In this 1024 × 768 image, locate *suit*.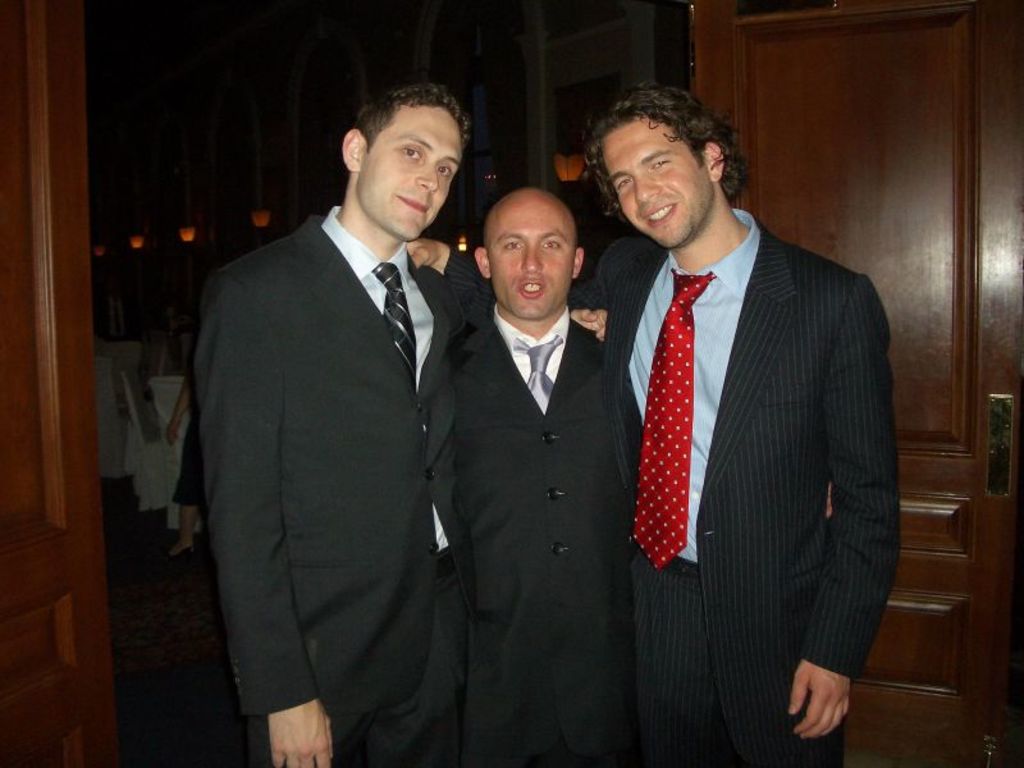
Bounding box: rect(183, 84, 495, 767).
